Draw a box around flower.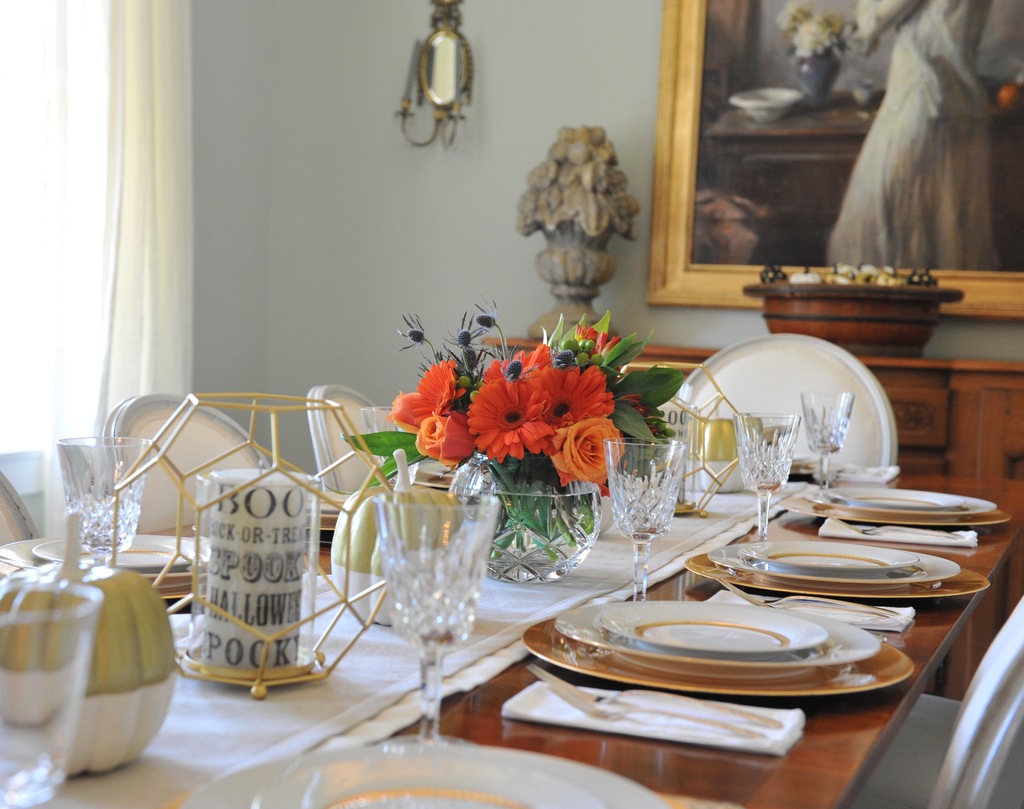
504 344 556 381.
